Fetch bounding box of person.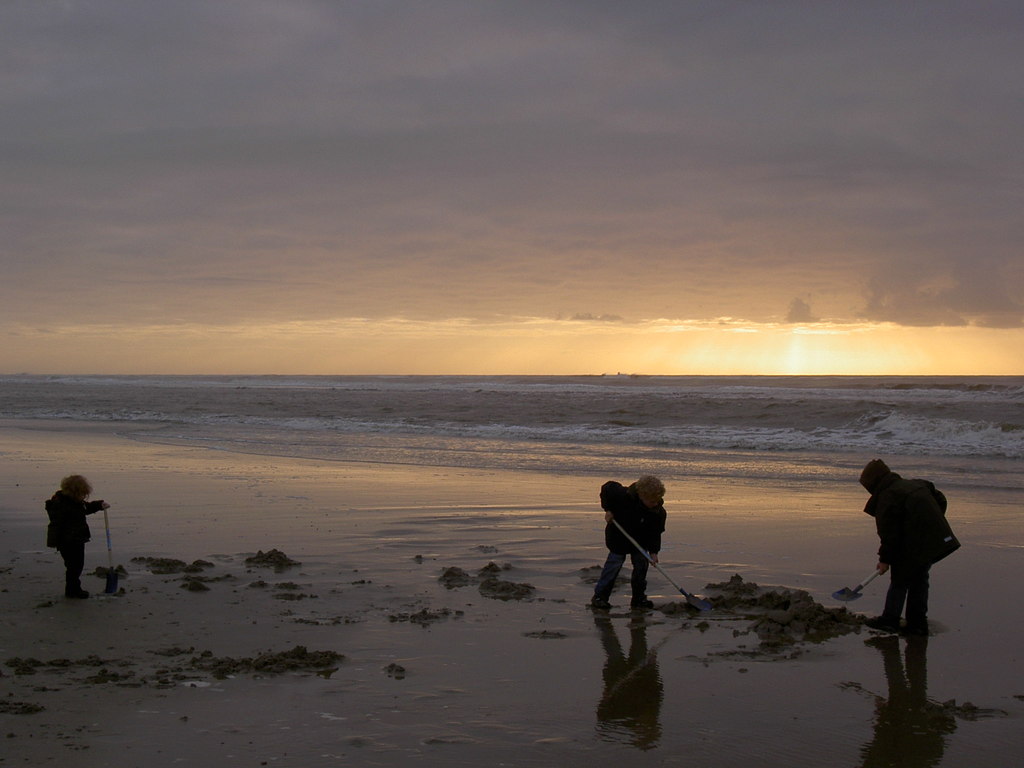
Bbox: {"x1": 856, "y1": 455, "x2": 961, "y2": 636}.
